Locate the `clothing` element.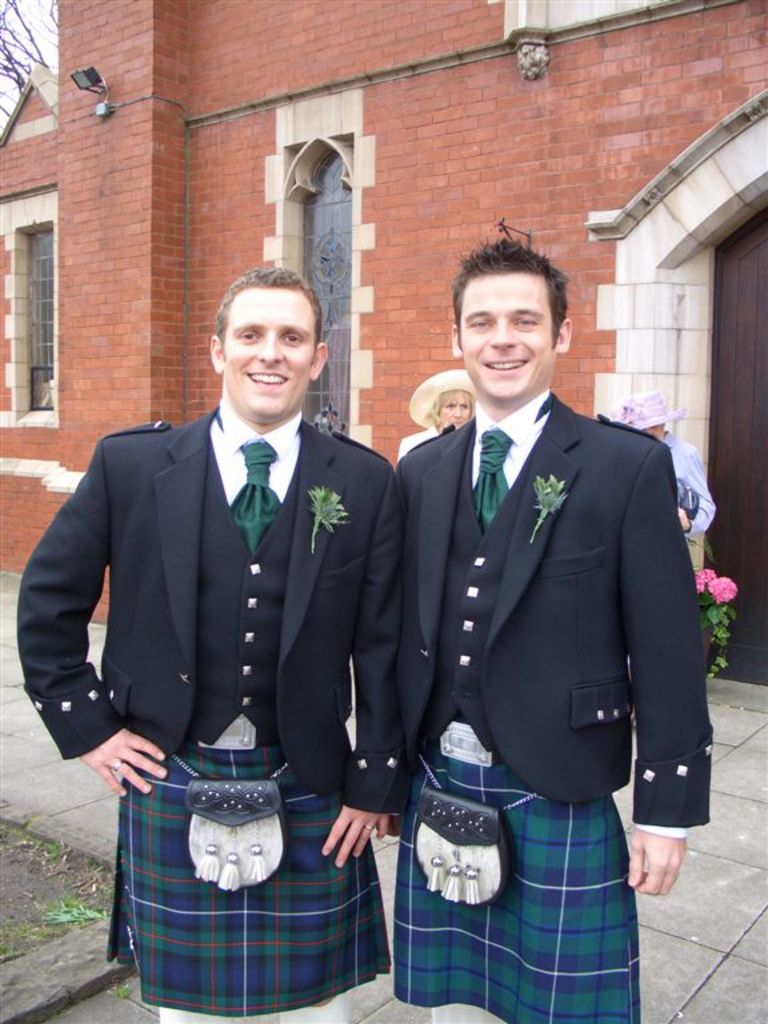
Element bbox: bbox=[45, 415, 391, 989].
